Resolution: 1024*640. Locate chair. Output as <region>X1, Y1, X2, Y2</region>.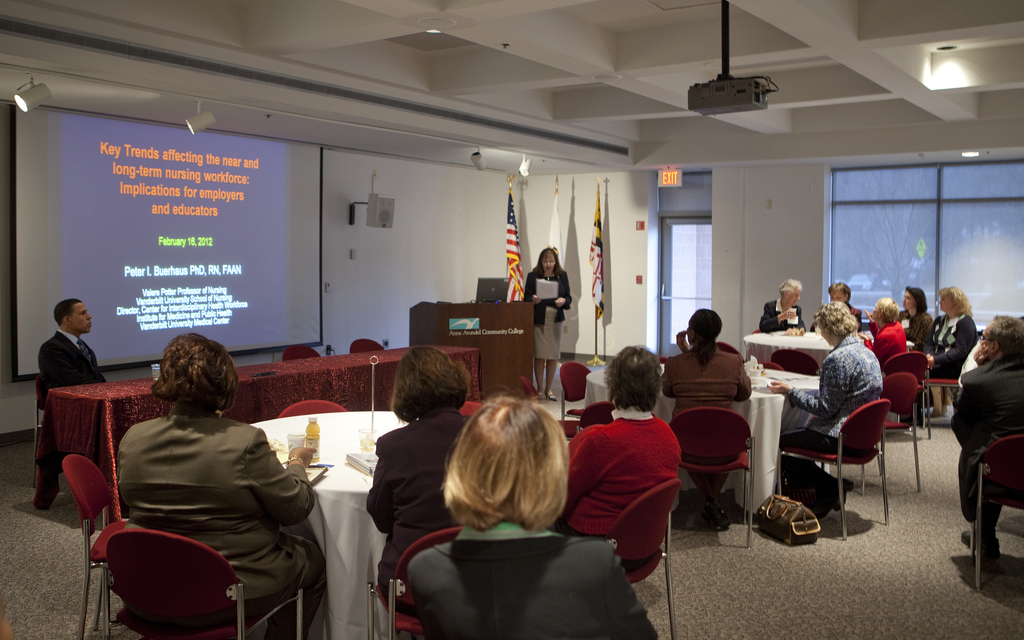
<region>964, 428, 1023, 598</region>.
